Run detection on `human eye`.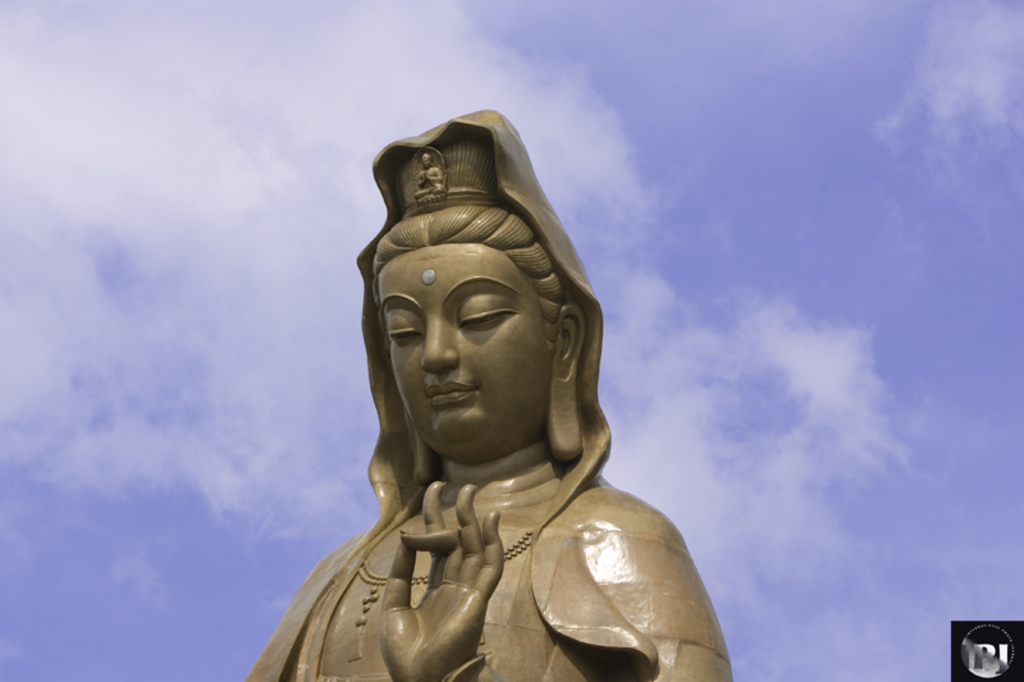
Result: 461,287,518,330.
